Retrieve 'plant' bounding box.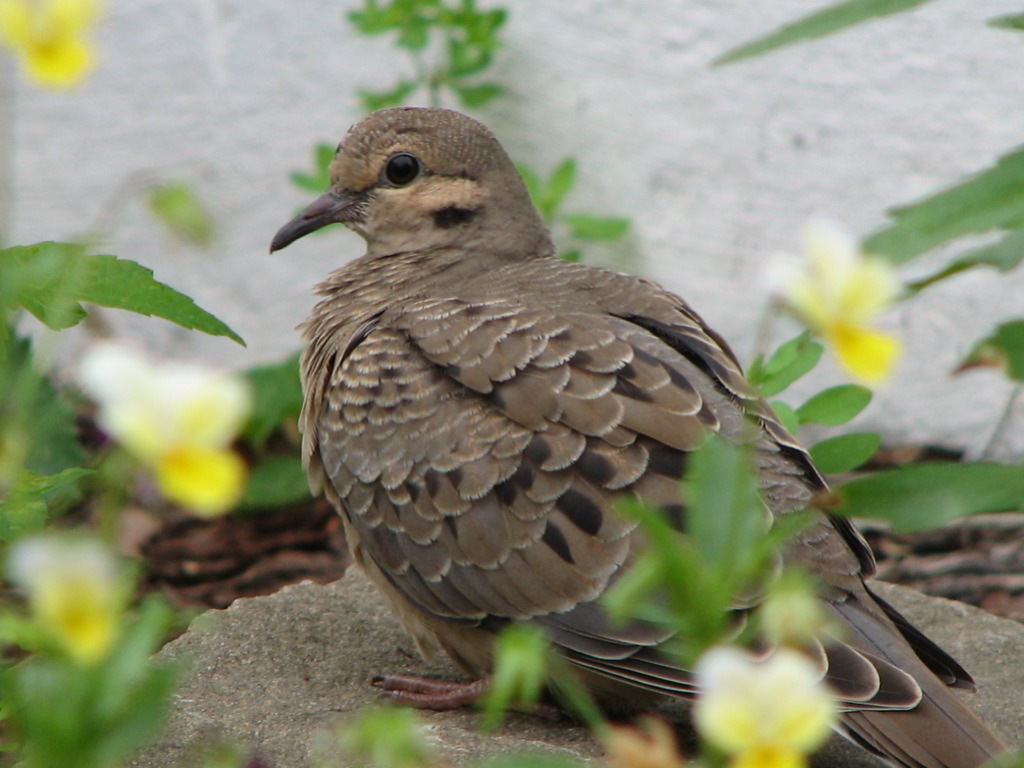
Bounding box: 328, 696, 433, 767.
